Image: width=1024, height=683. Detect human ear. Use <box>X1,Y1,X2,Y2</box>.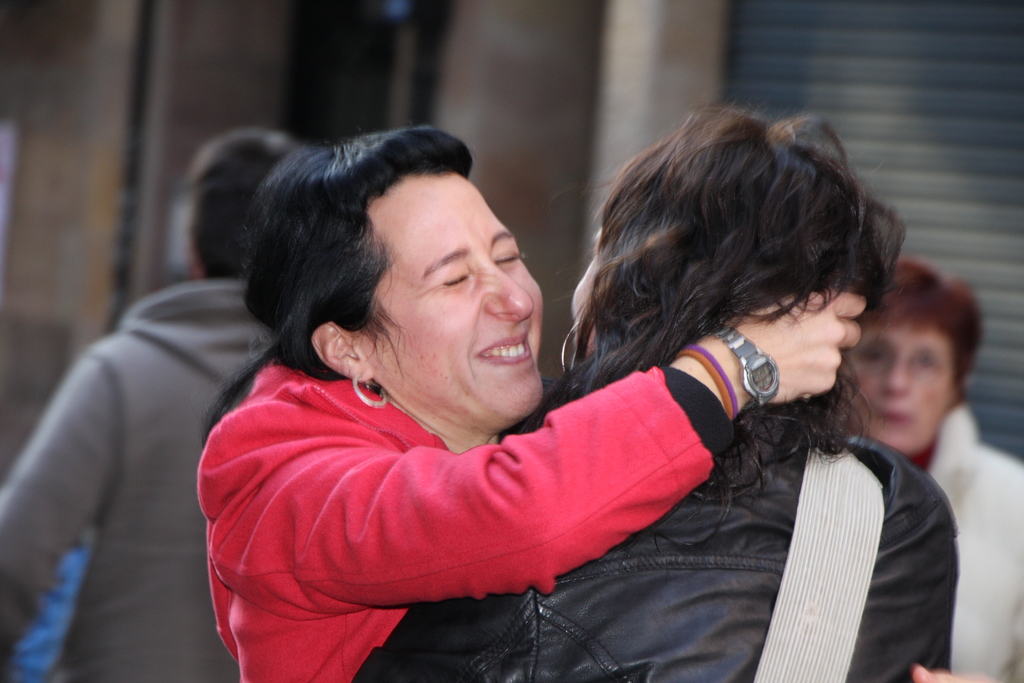
<box>310,320,373,381</box>.
